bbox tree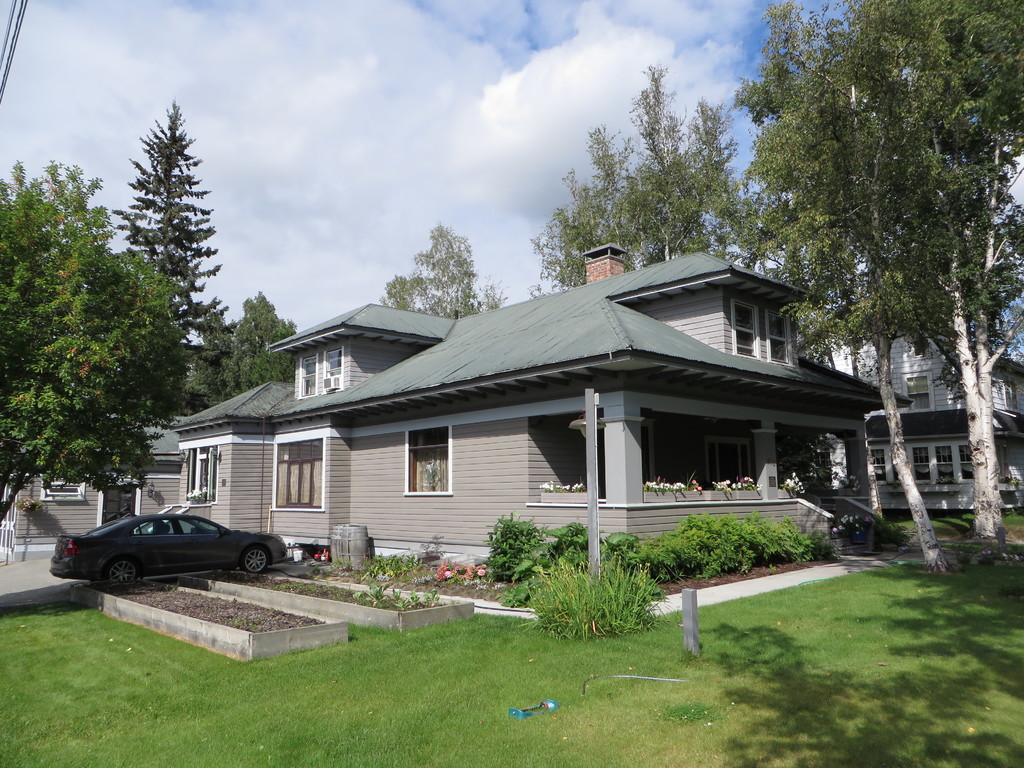
111/103/227/362
